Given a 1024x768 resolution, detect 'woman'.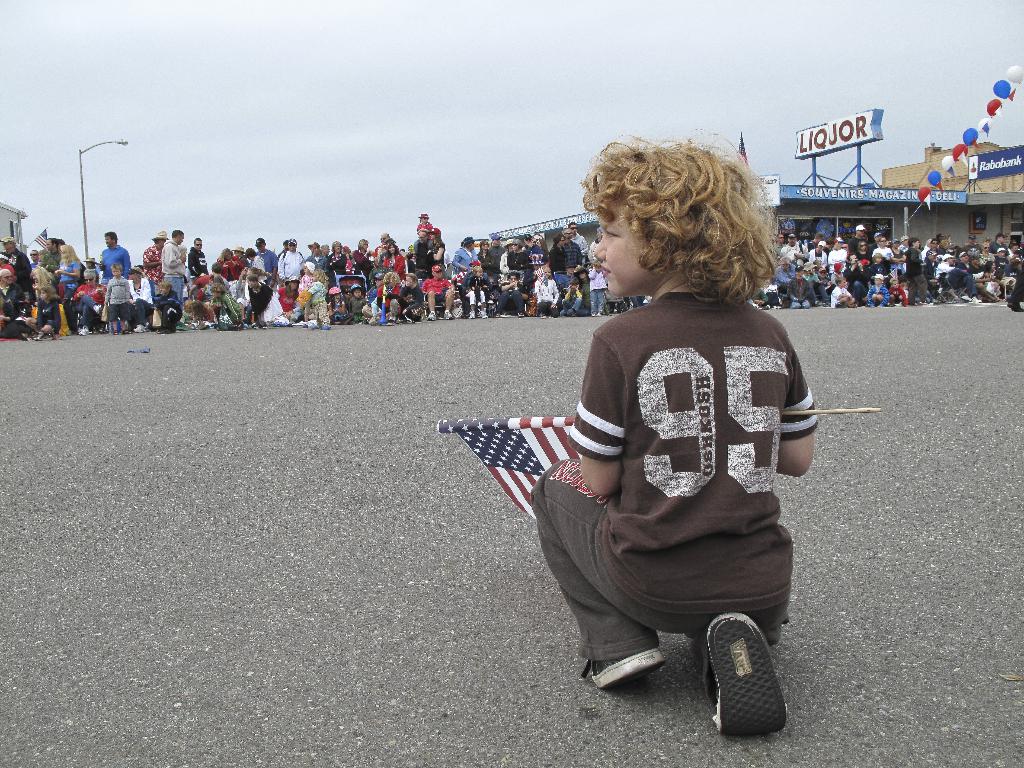
[left=212, top=285, right=246, bottom=324].
